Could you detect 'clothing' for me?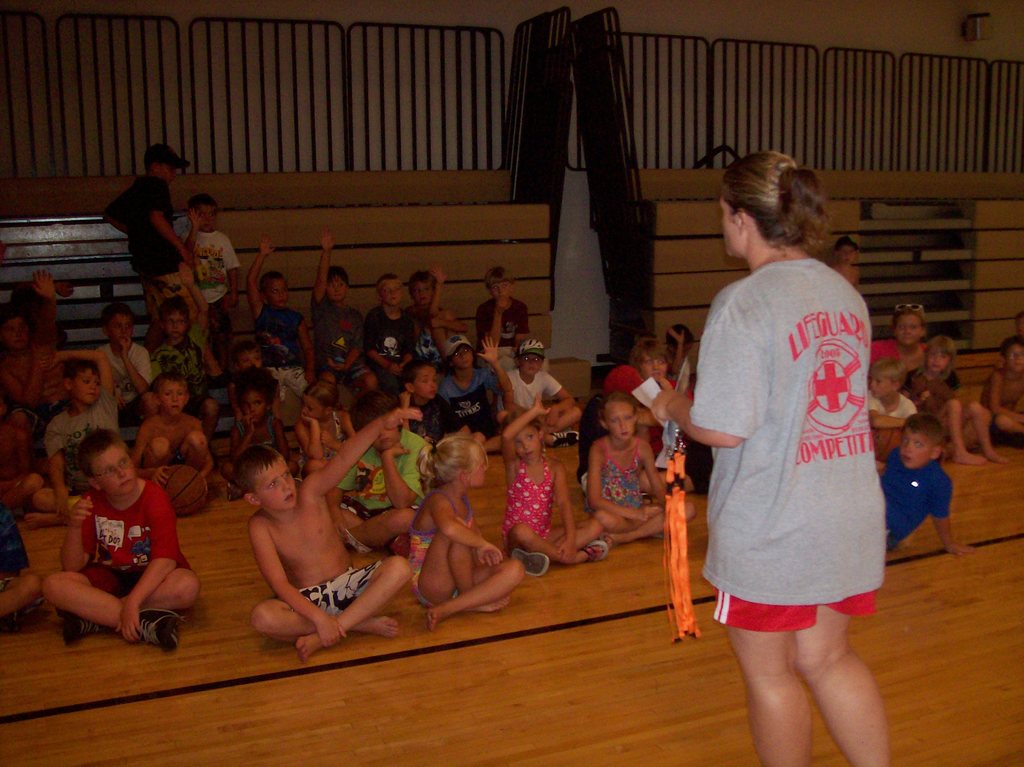
Detection result: [x1=99, y1=172, x2=180, y2=274].
